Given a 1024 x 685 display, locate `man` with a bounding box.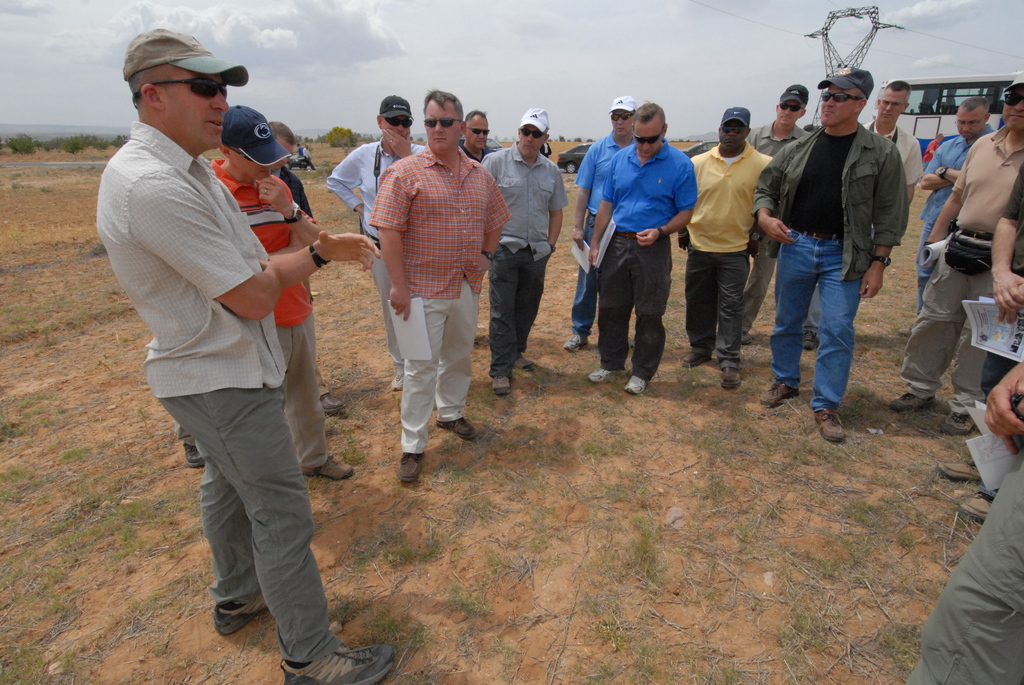
Located: <region>324, 96, 428, 393</region>.
